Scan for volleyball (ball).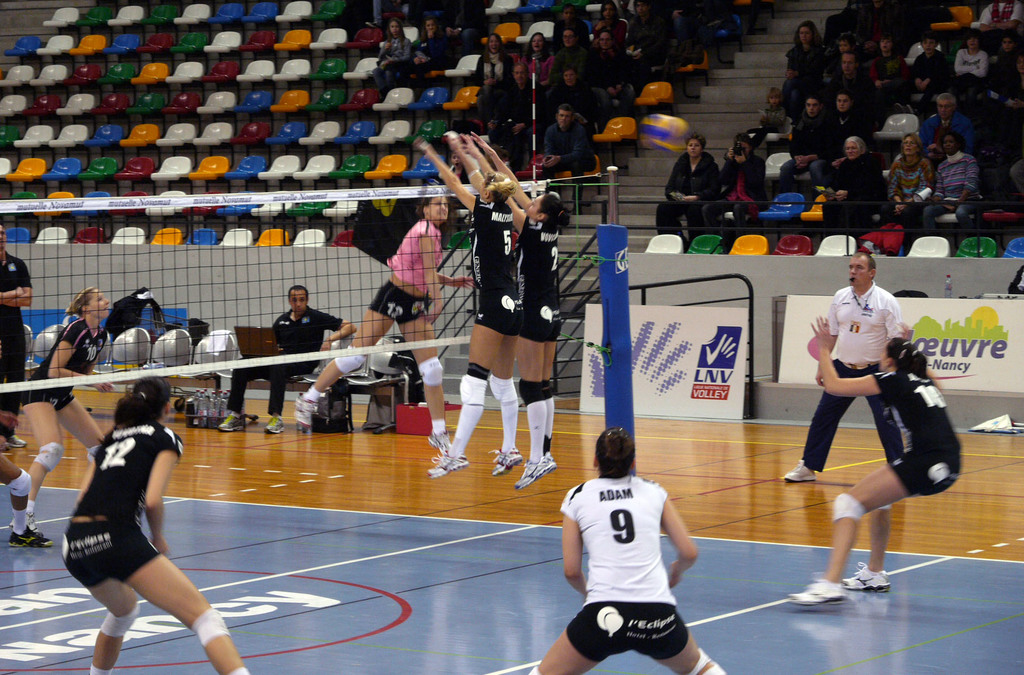
Scan result: bbox(635, 113, 690, 156).
